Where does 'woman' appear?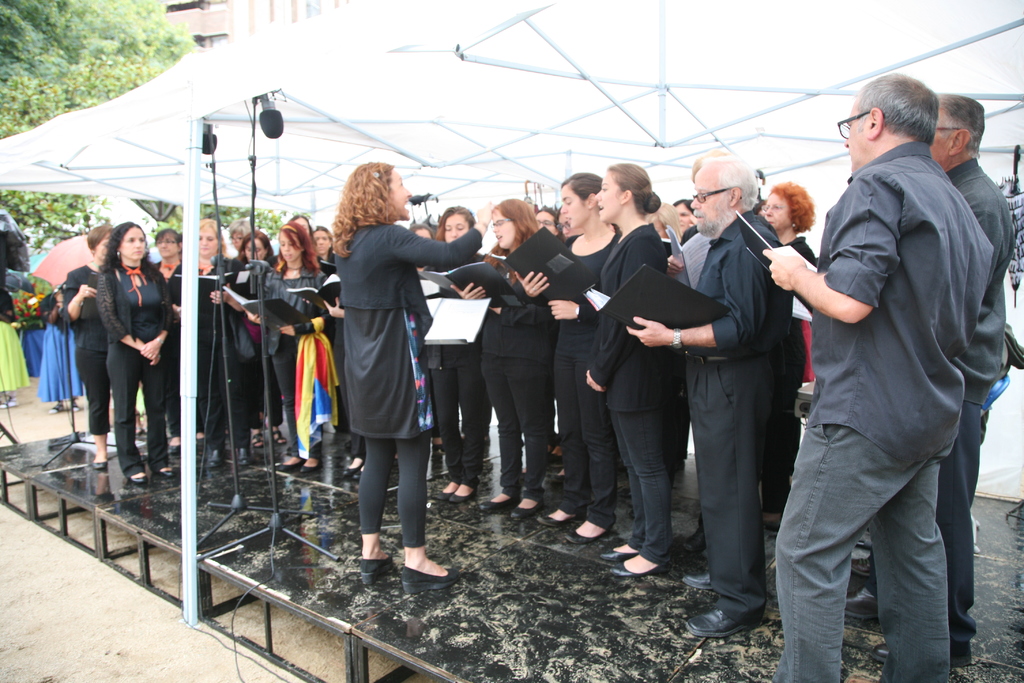
Appears at (257, 216, 328, 480).
